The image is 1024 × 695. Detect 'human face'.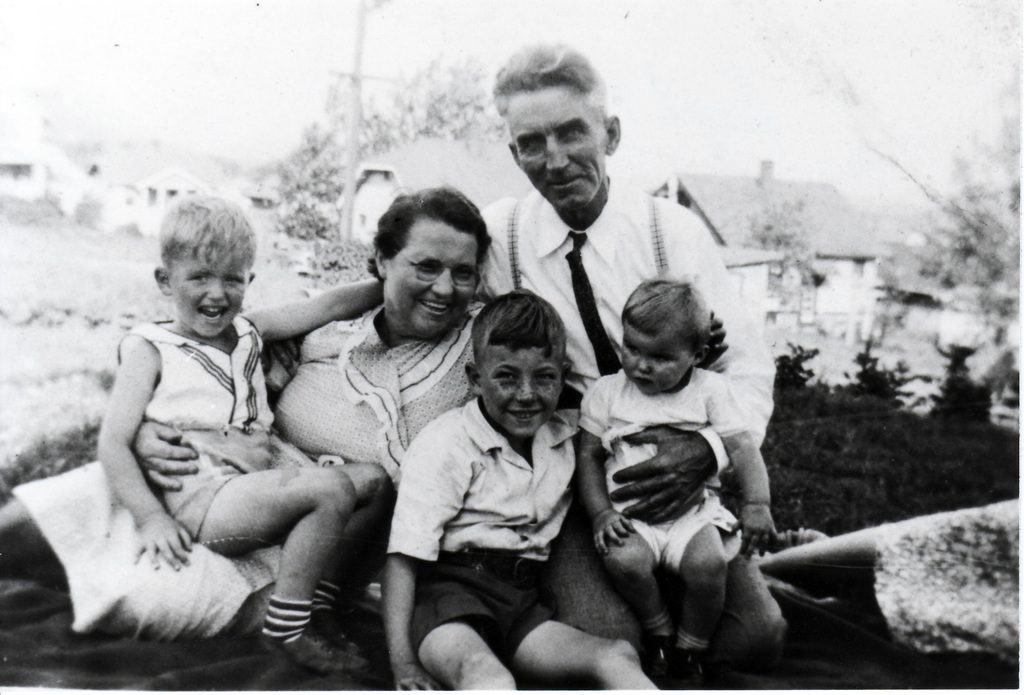
Detection: [left=622, top=330, right=694, bottom=396].
